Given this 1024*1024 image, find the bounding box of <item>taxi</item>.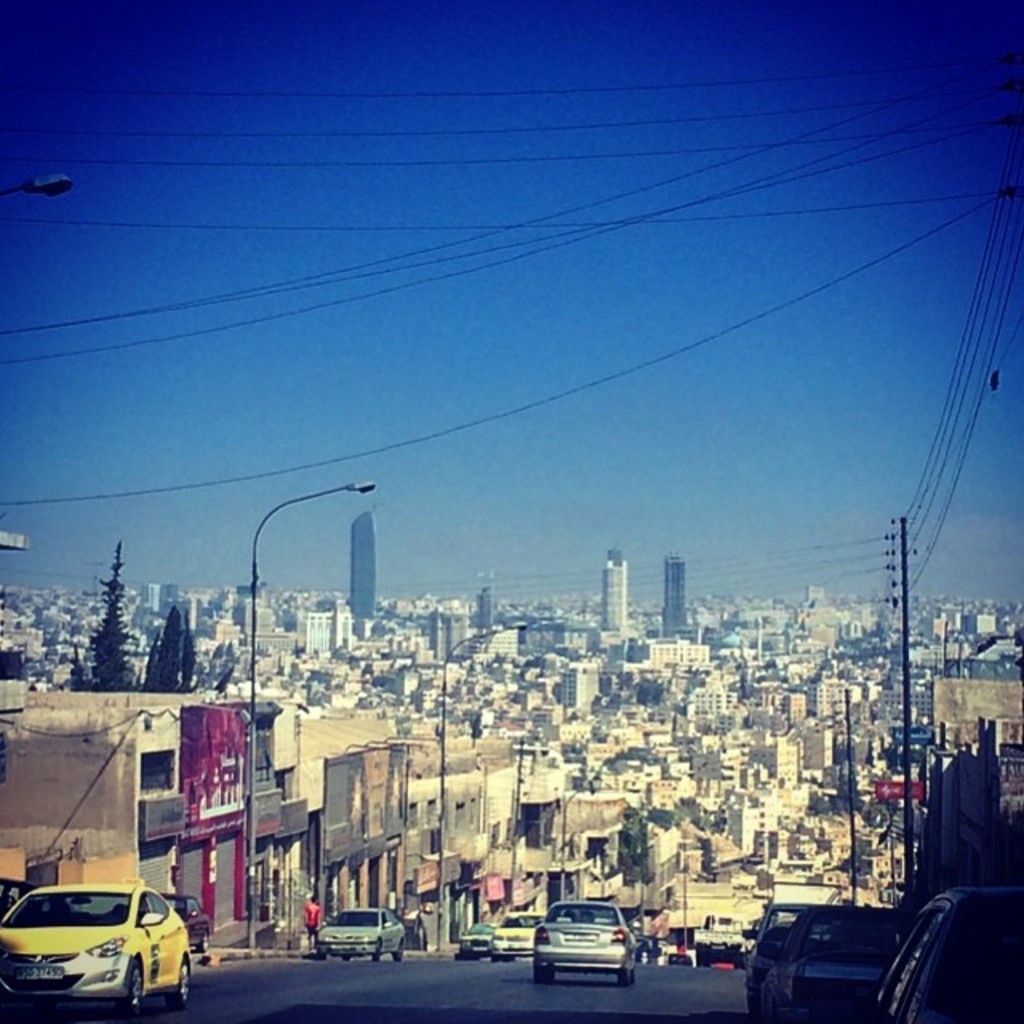
[485,909,546,963].
